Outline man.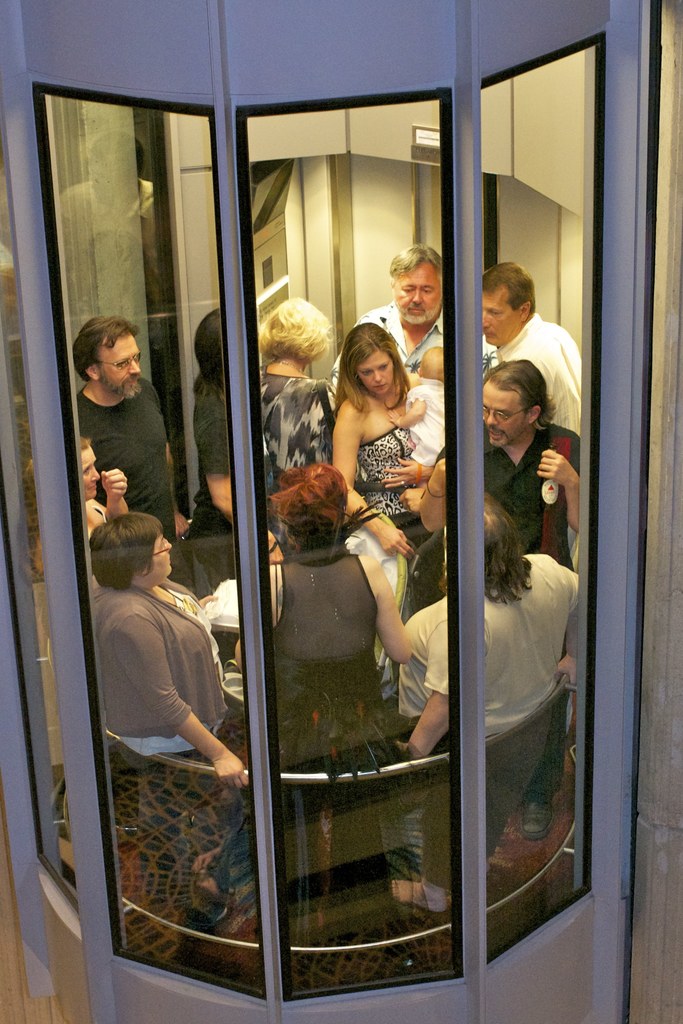
Outline: <bbox>328, 244, 440, 393</bbox>.
